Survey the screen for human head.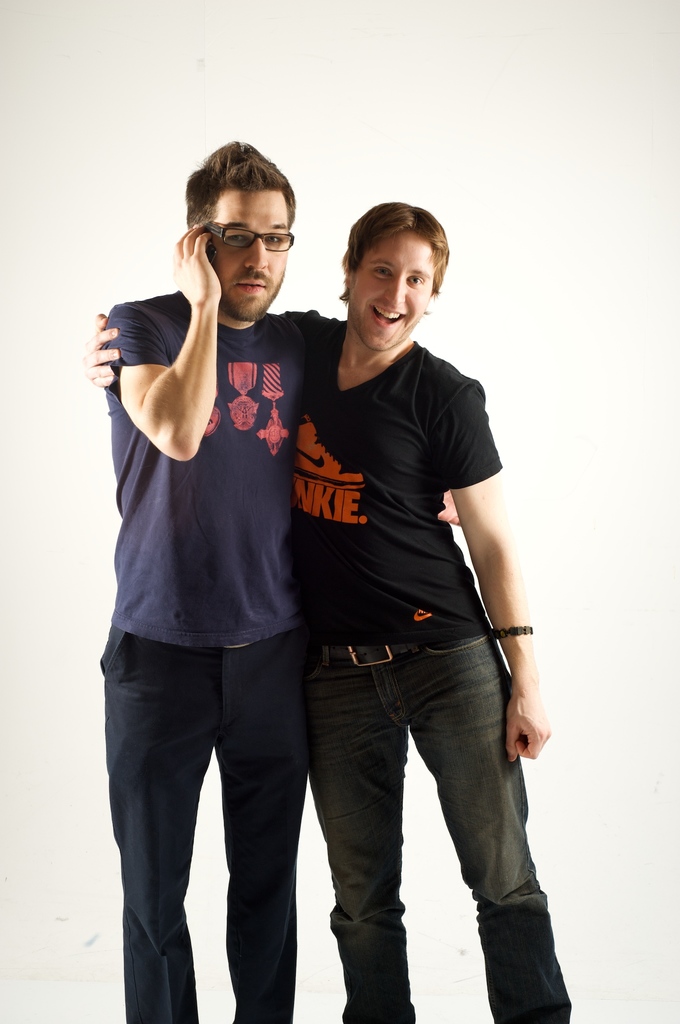
Survey found: bbox=(321, 193, 455, 352).
